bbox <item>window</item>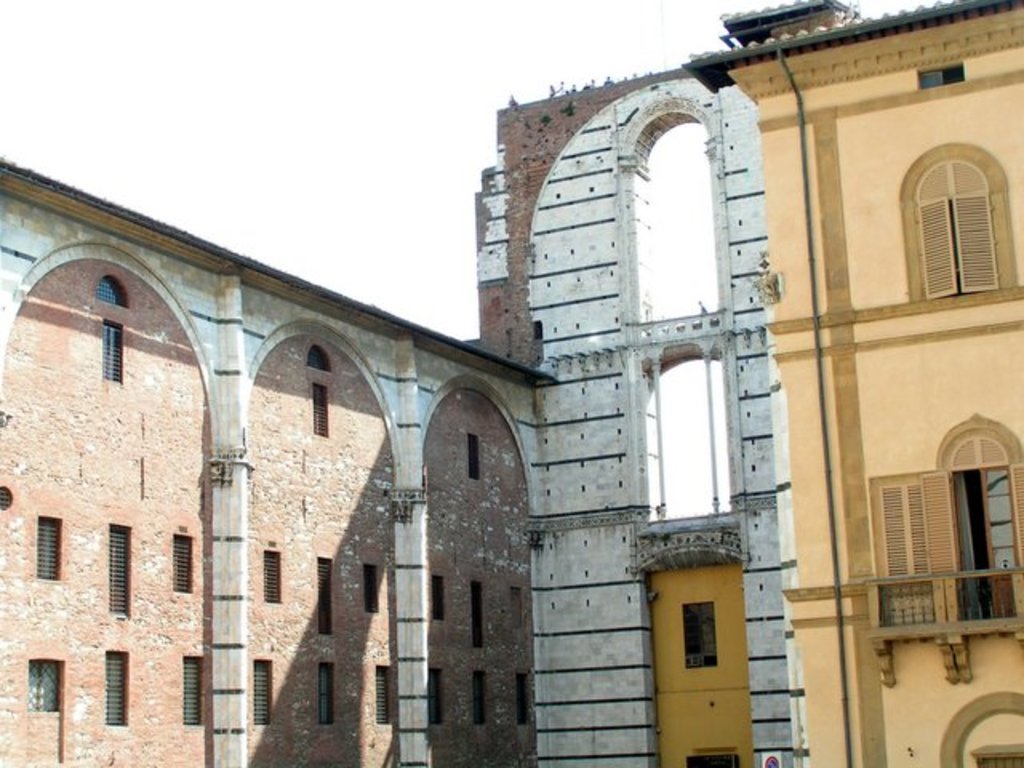
rect(248, 659, 270, 718)
